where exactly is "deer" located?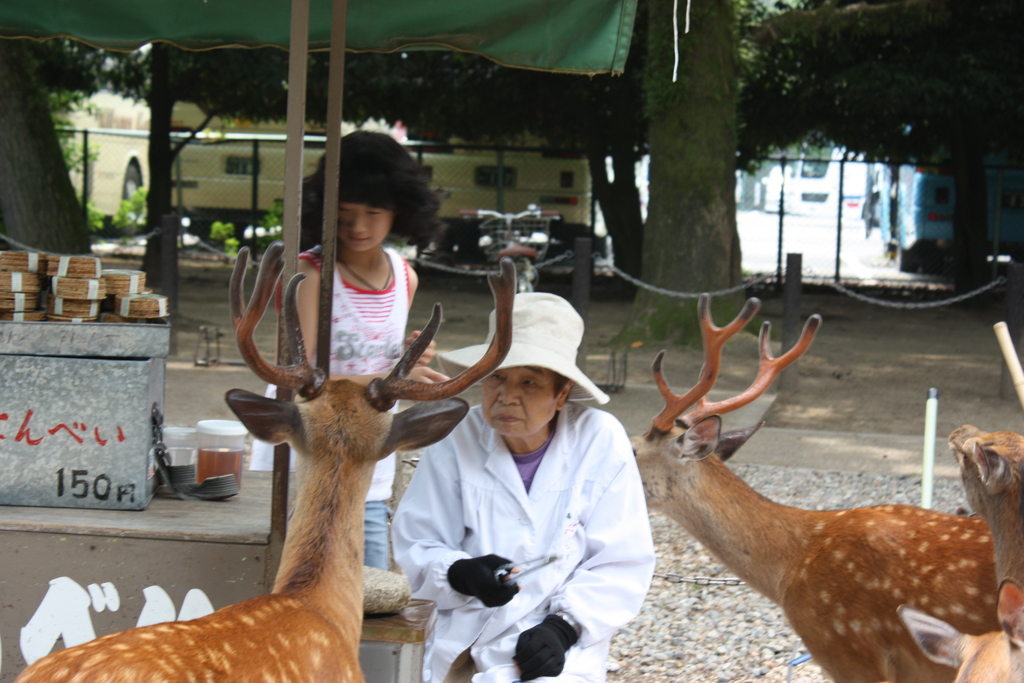
Its bounding box is (950,422,1023,586).
